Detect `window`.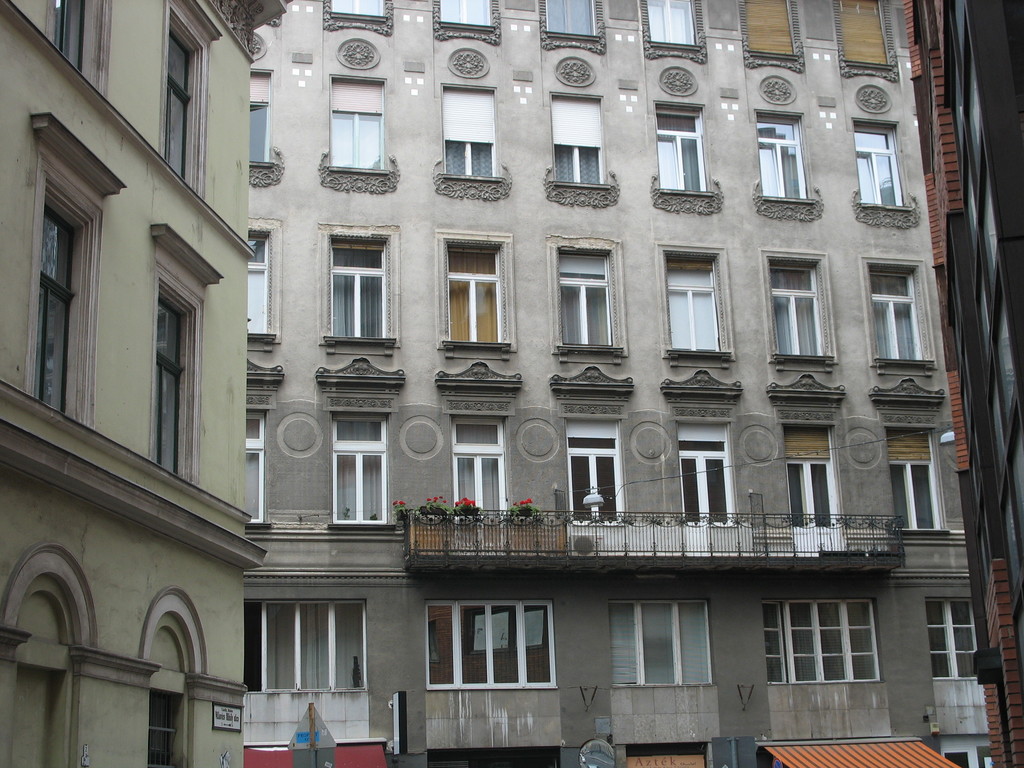
Detected at 440,83,499,178.
